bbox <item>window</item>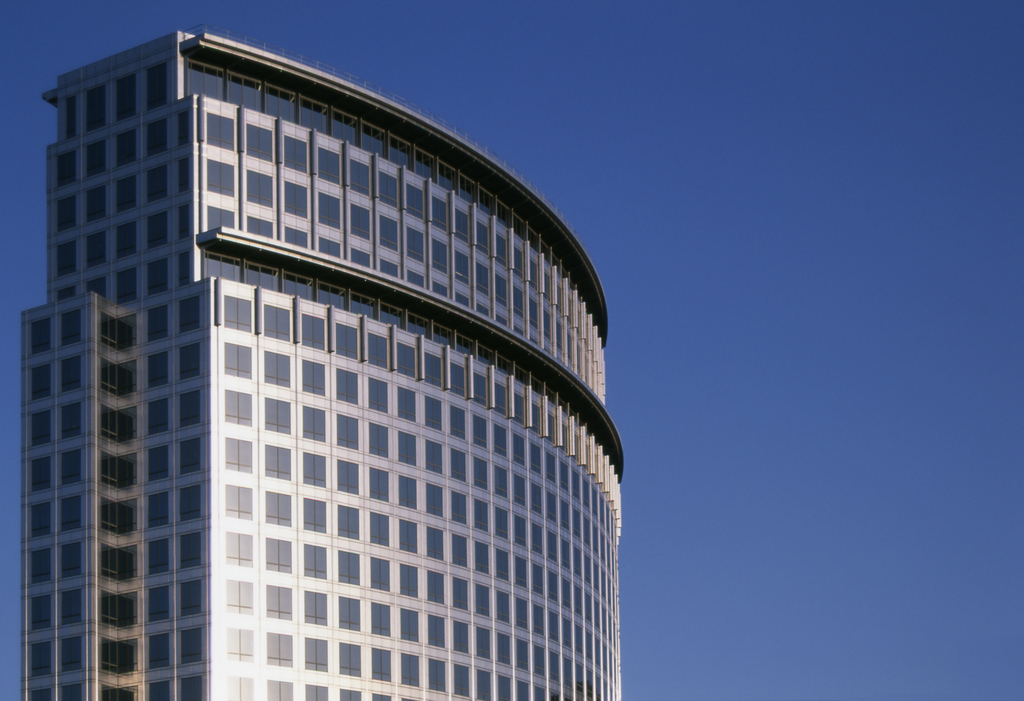
[x1=176, y1=251, x2=194, y2=281]
